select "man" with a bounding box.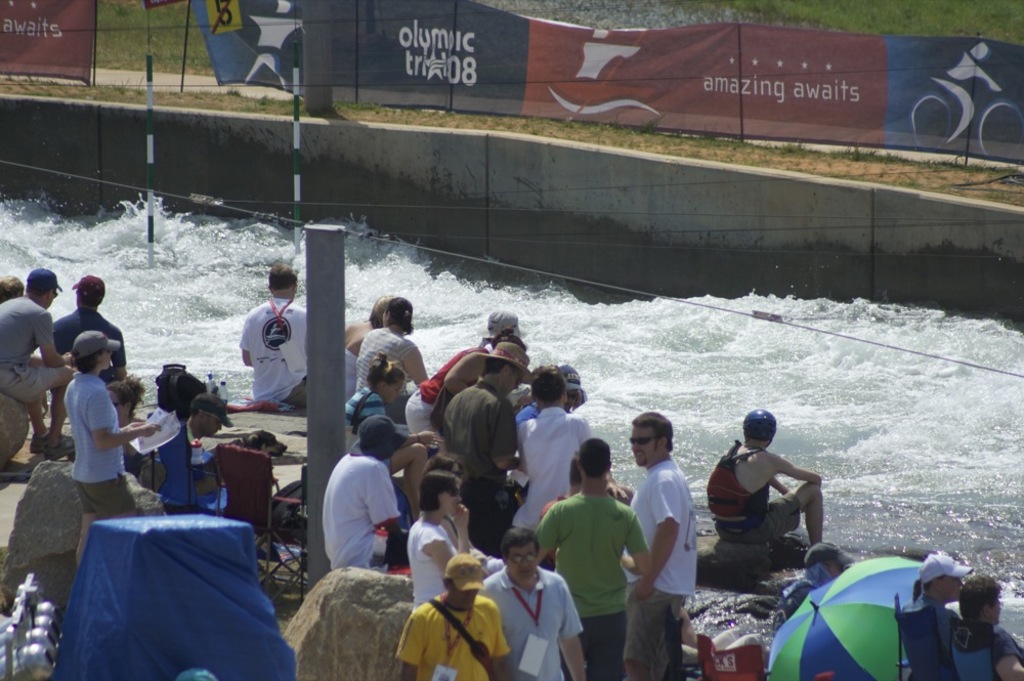
(x1=1, y1=274, x2=23, y2=298).
